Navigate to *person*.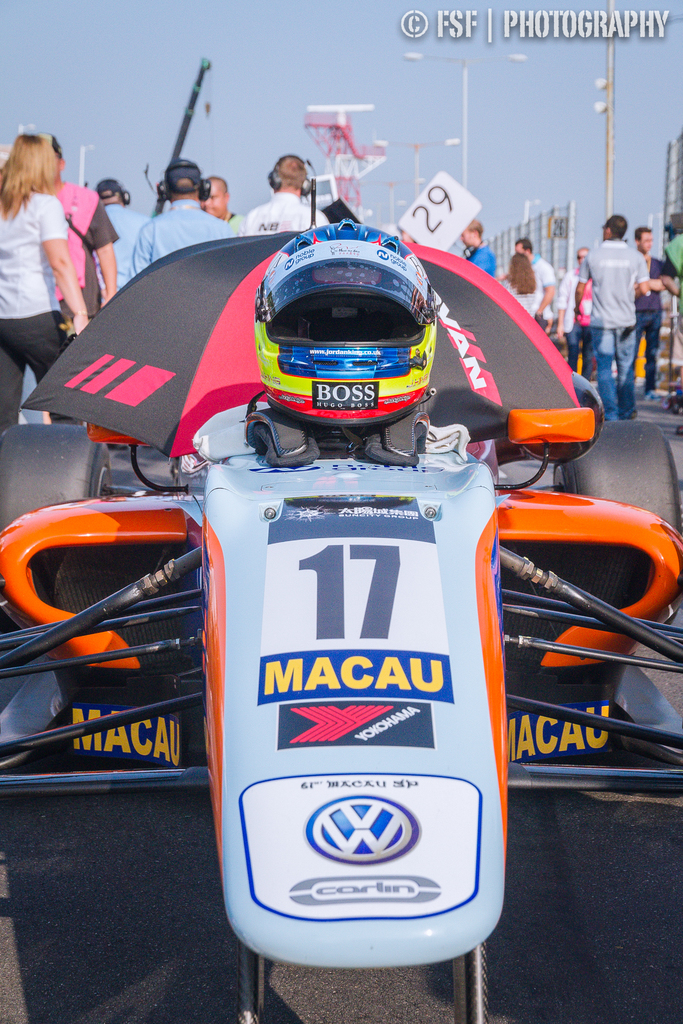
Navigation target: crop(233, 140, 349, 247).
